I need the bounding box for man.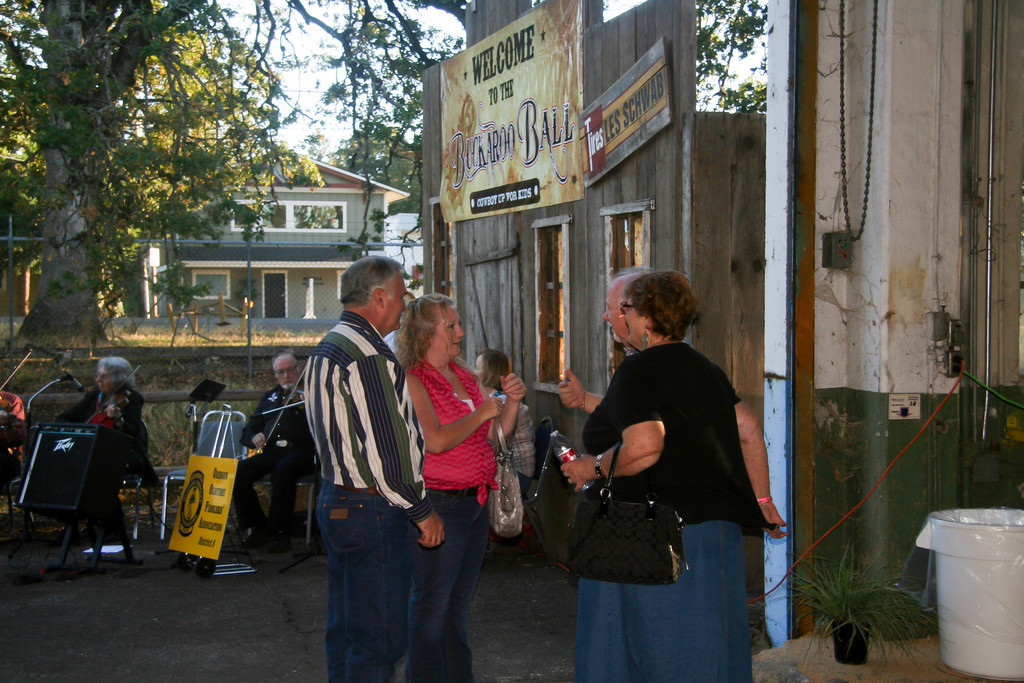
Here it is: x1=230 y1=348 x2=316 y2=557.
